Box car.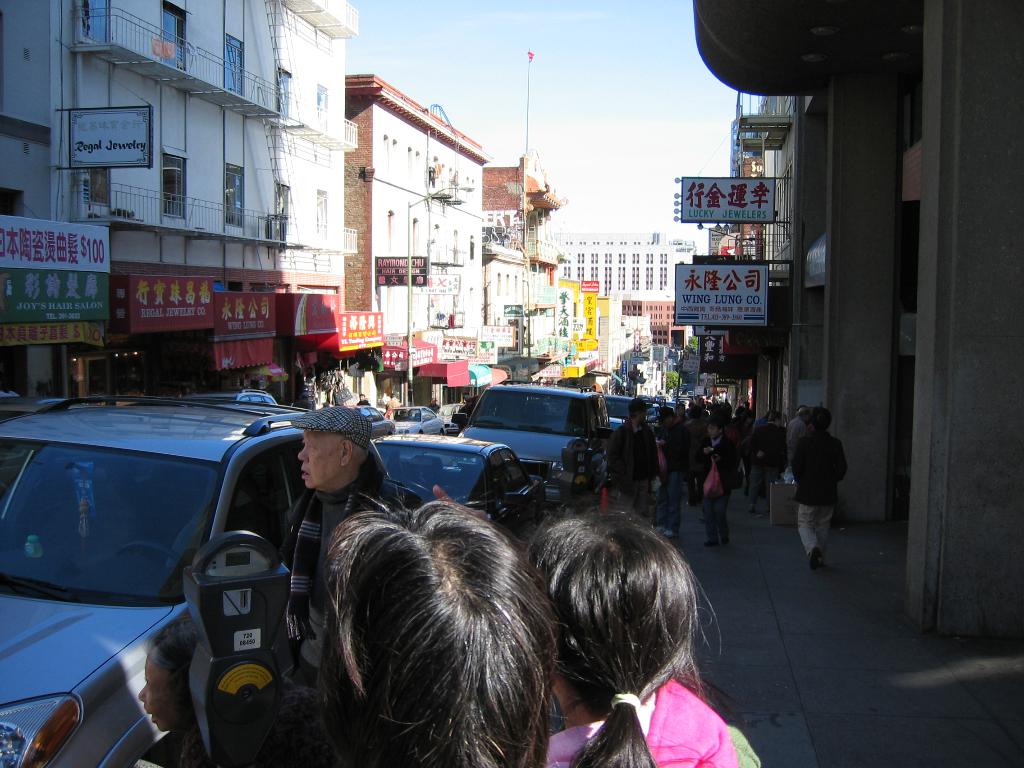
pyautogui.locateOnScreen(451, 383, 612, 484).
